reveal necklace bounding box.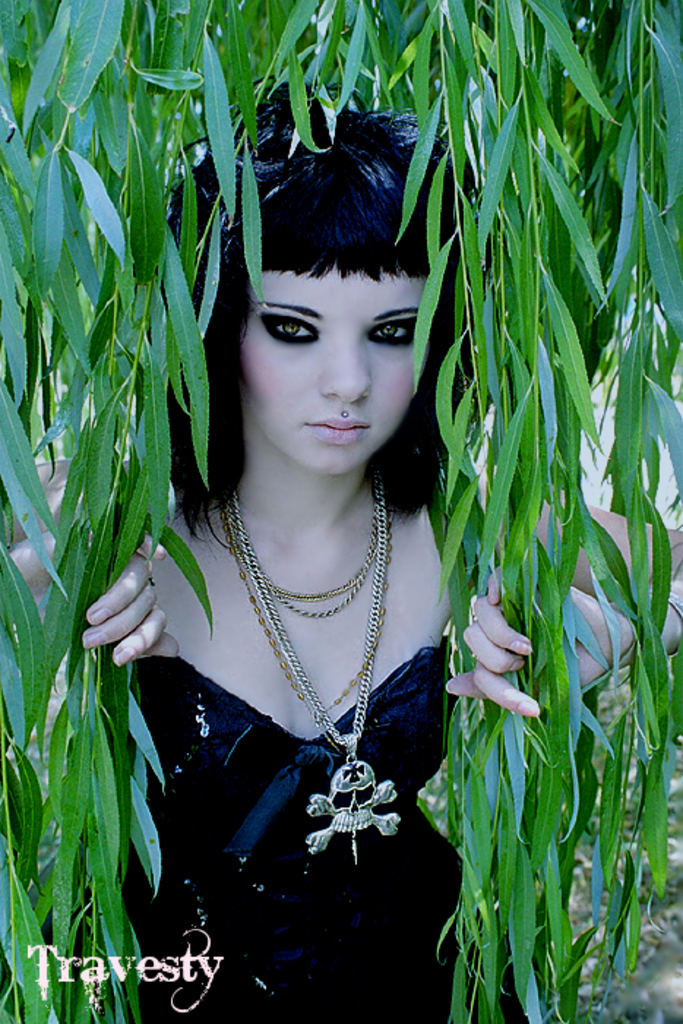
Revealed: left=224, top=492, right=380, bottom=600.
